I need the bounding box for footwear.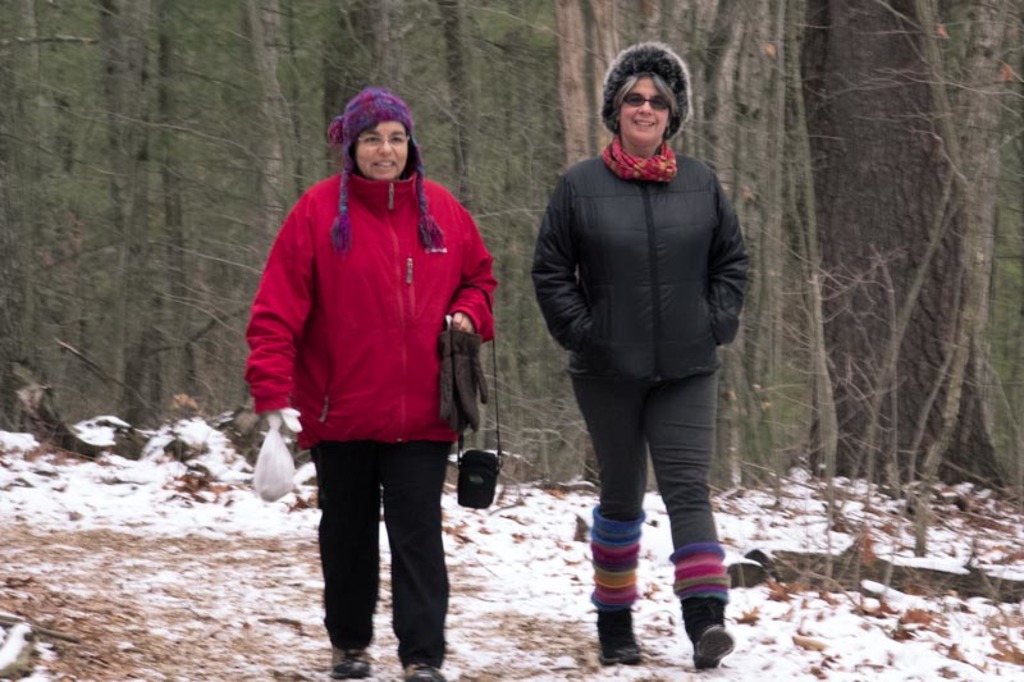
Here it is: 678, 582, 735, 677.
